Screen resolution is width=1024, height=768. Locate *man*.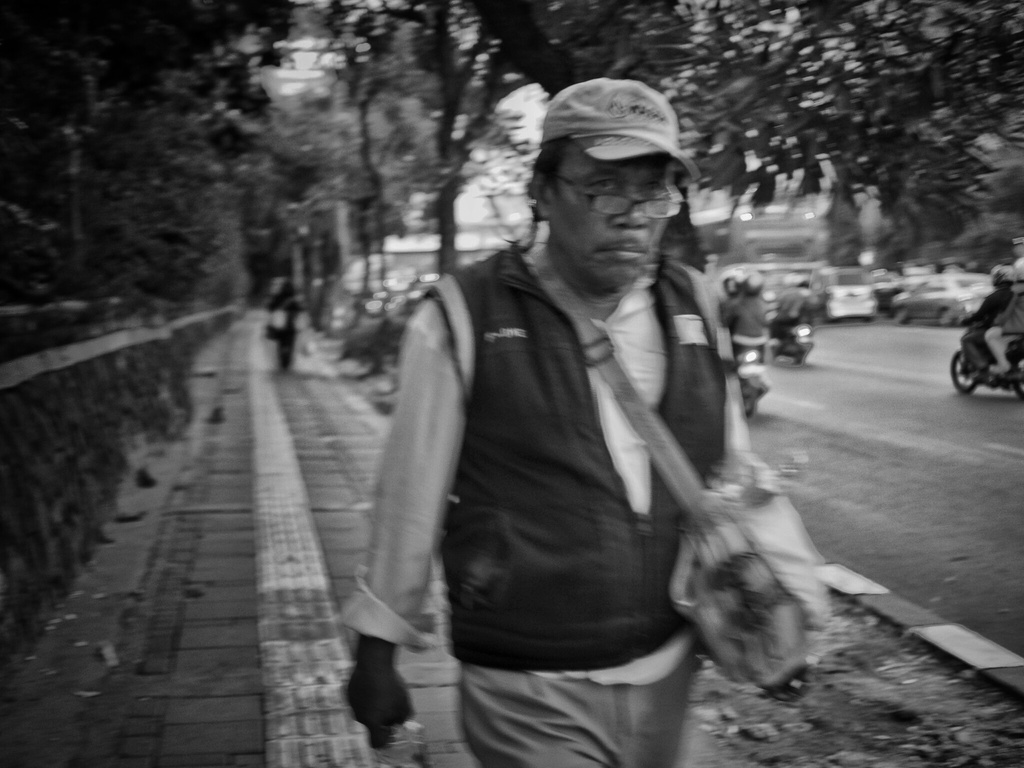
x1=374, y1=74, x2=805, y2=766.
